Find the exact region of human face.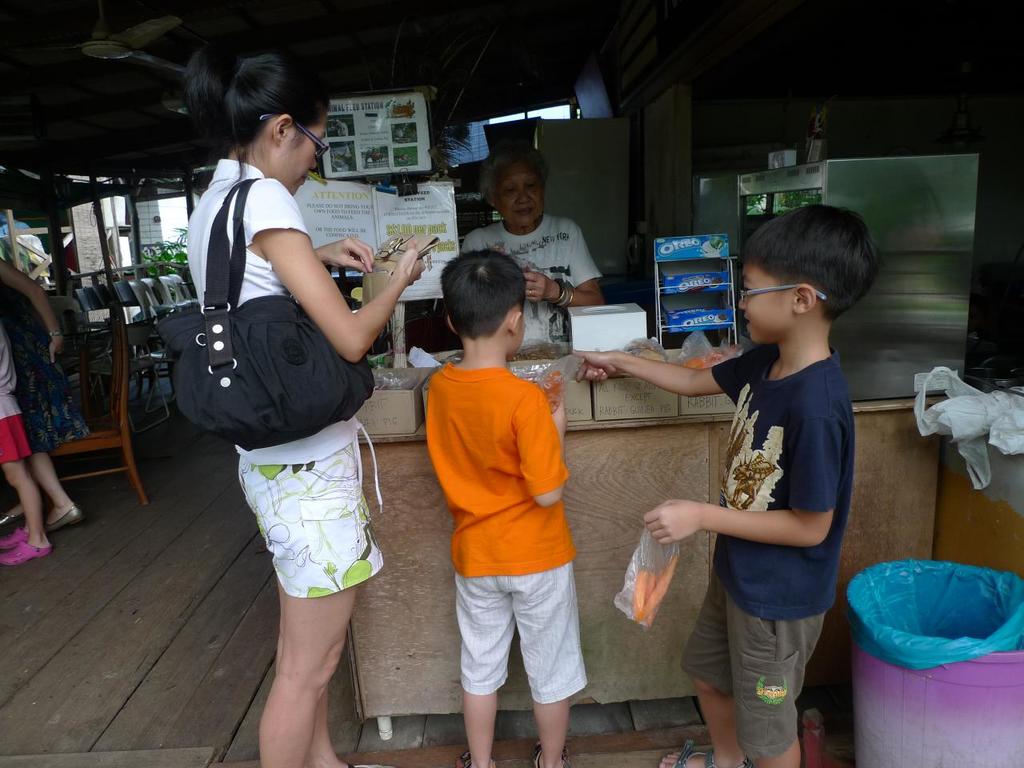
Exact region: x1=509, y1=307, x2=525, y2=362.
